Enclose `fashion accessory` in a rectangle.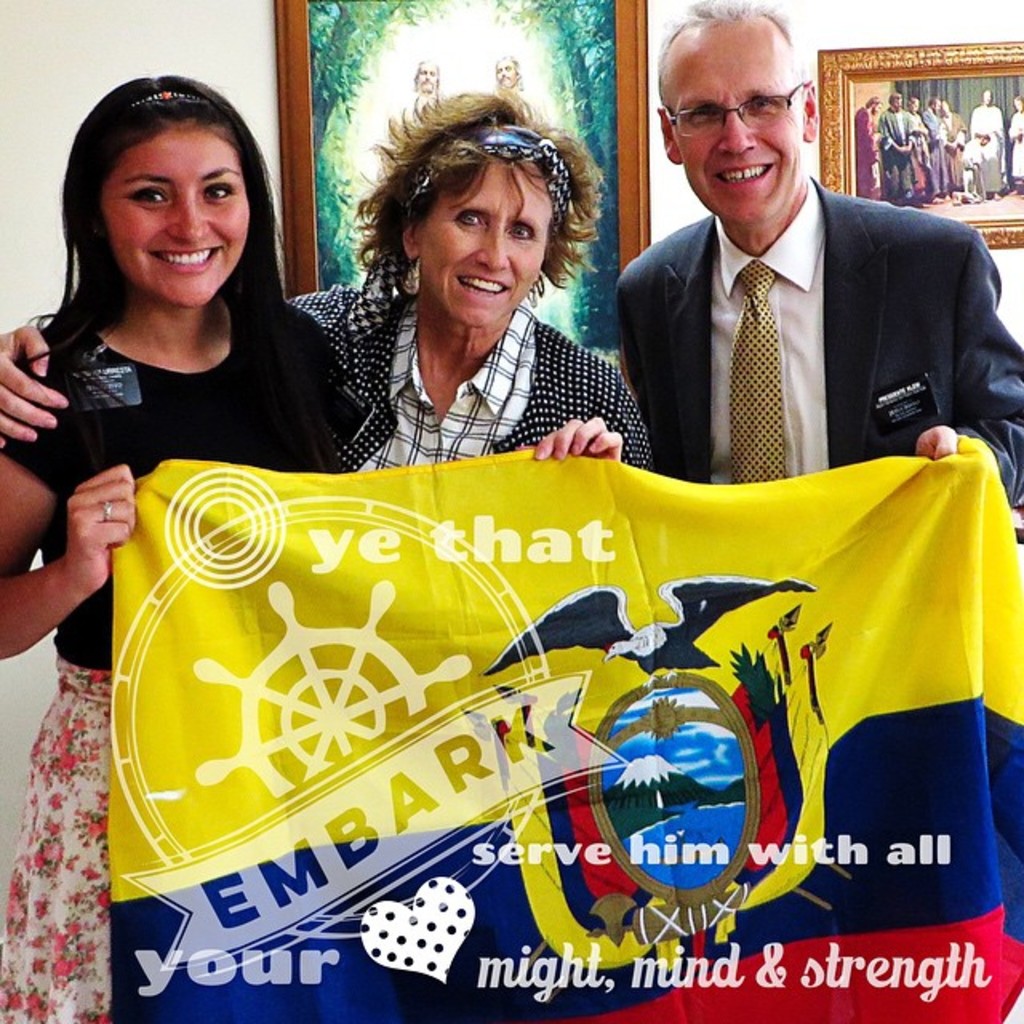
(402, 256, 418, 296).
